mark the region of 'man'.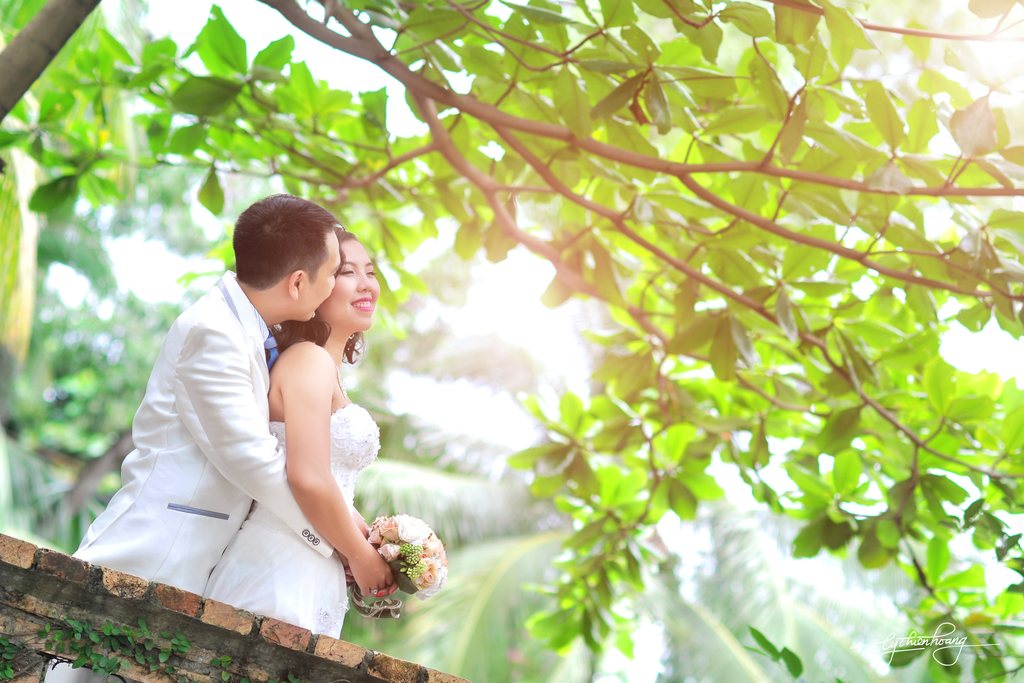
Region: [97, 197, 409, 626].
